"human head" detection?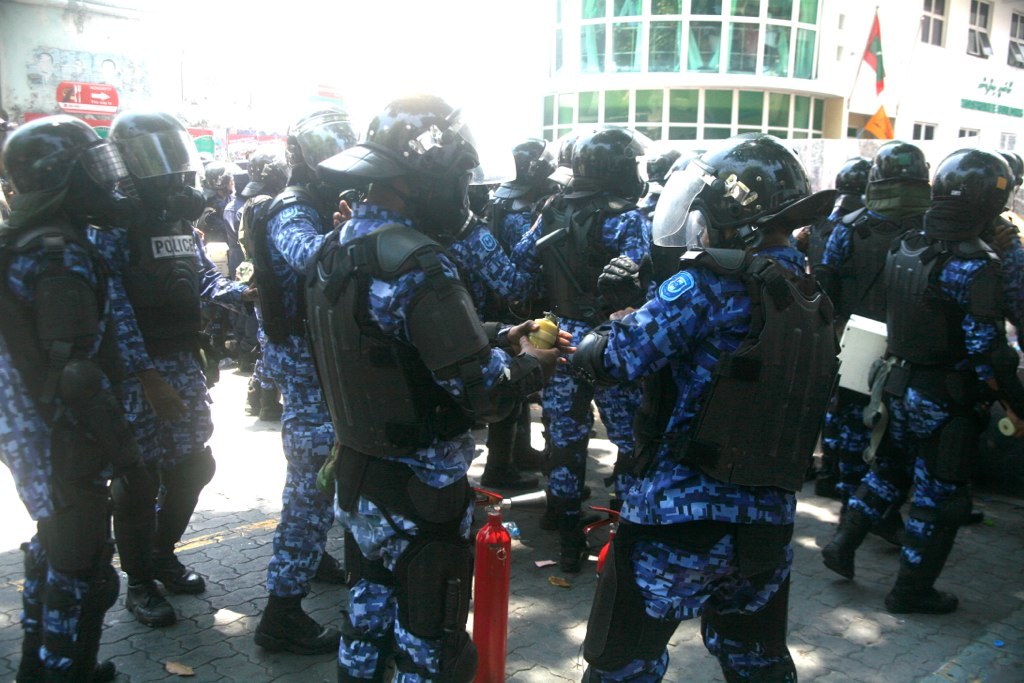
bbox=[1001, 149, 1023, 197]
